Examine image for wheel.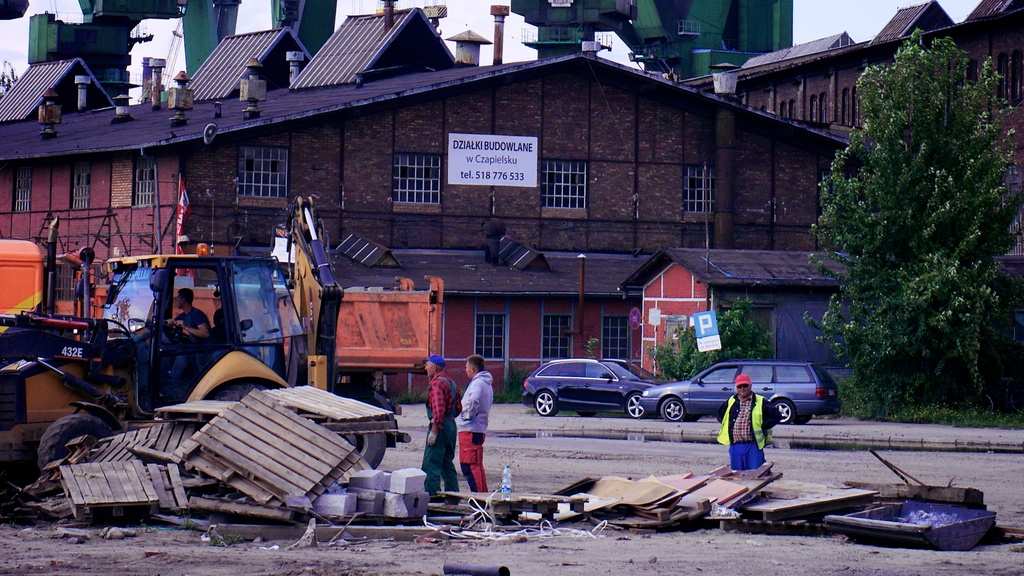
Examination result: <region>346, 419, 387, 468</region>.
